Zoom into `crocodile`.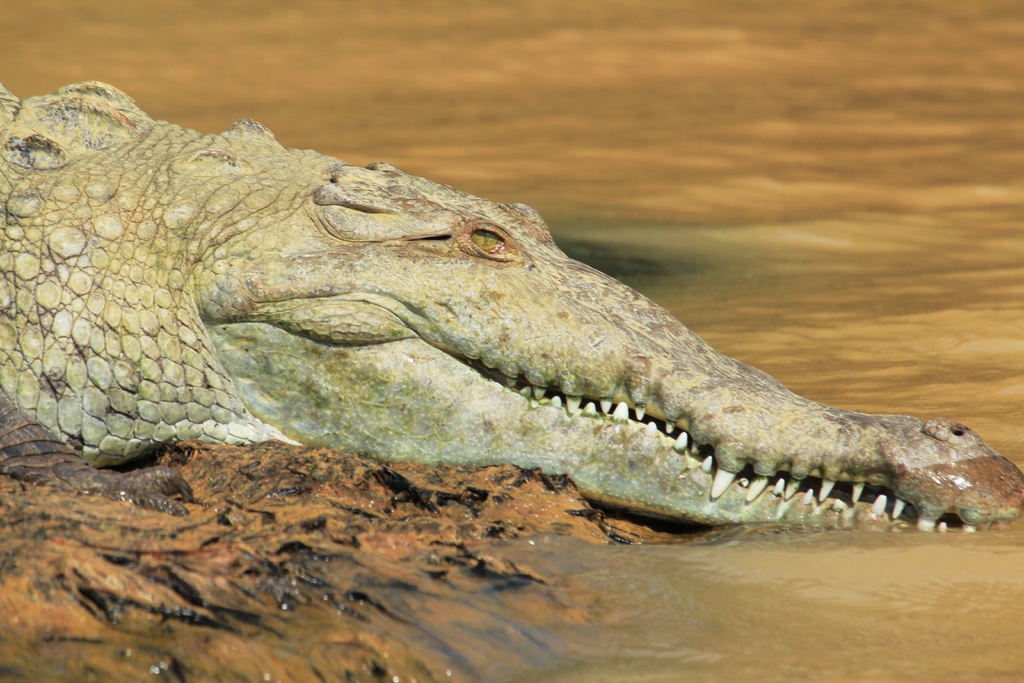
Zoom target: 0:78:1023:525.
